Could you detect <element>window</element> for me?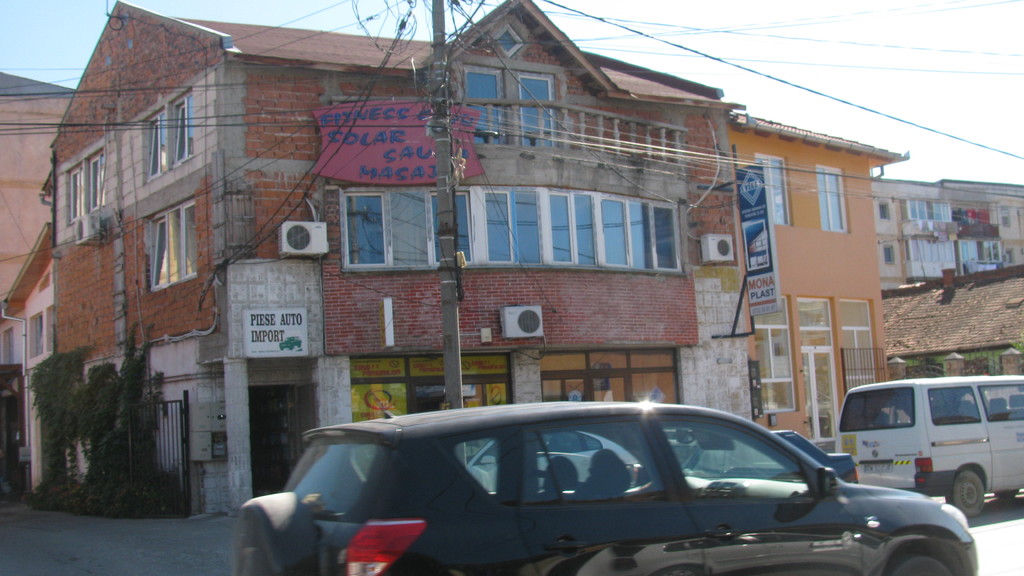
Detection result: Rect(820, 164, 852, 234).
